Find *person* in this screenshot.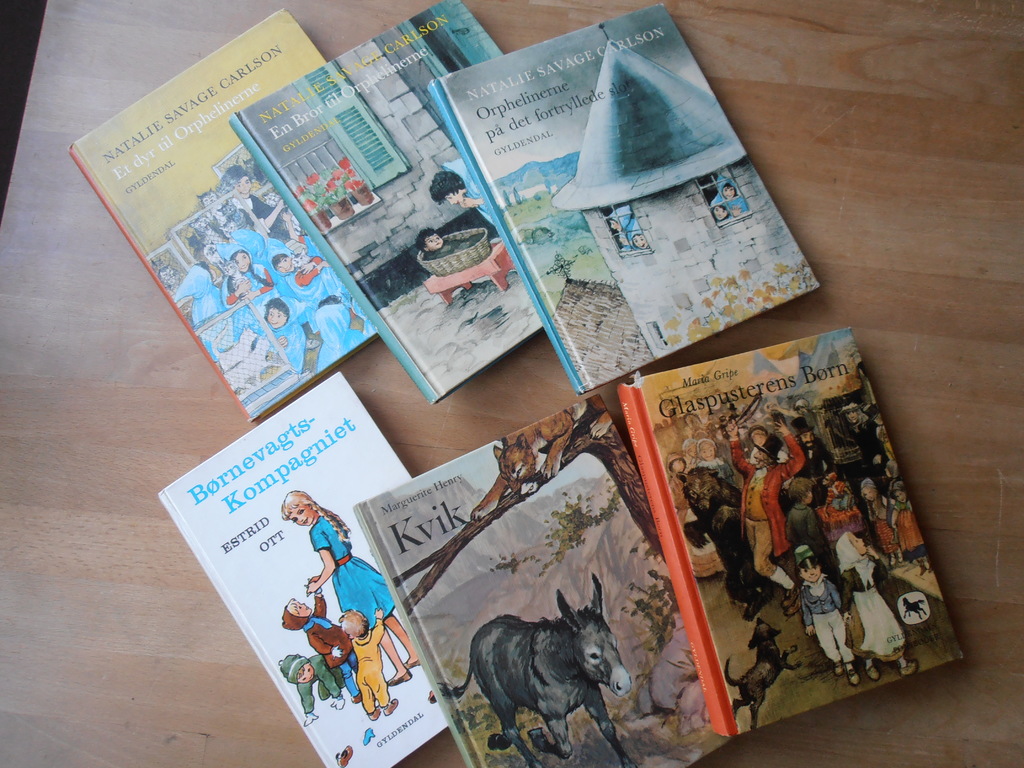
The bounding box for *person* is select_region(287, 655, 352, 720).
